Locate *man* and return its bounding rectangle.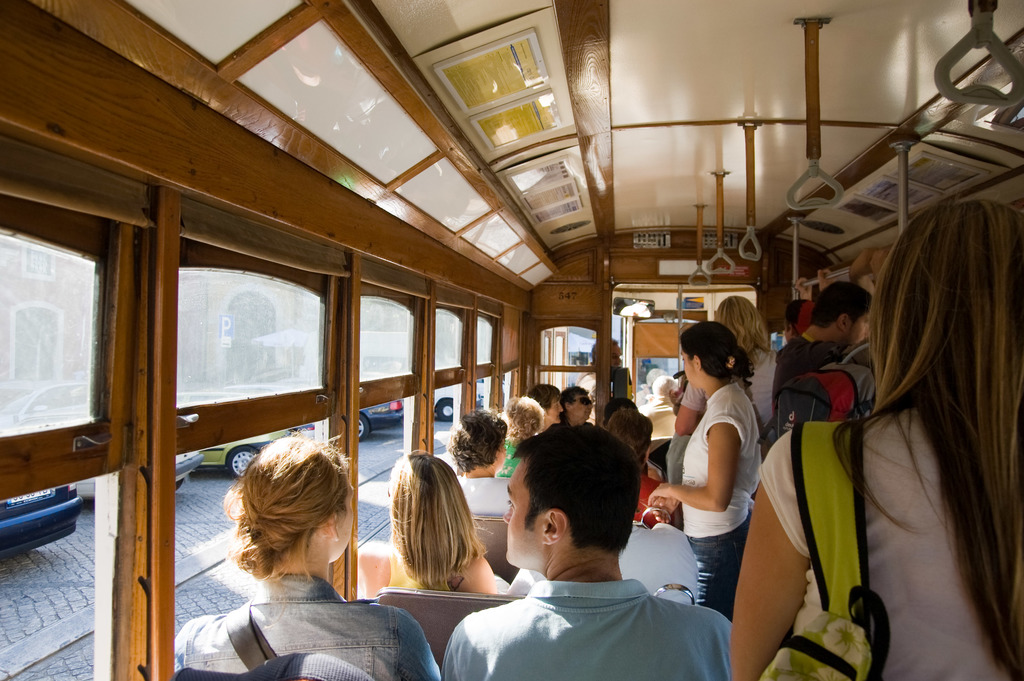
<bbox>581, 336, 634, 425</bbox>.
